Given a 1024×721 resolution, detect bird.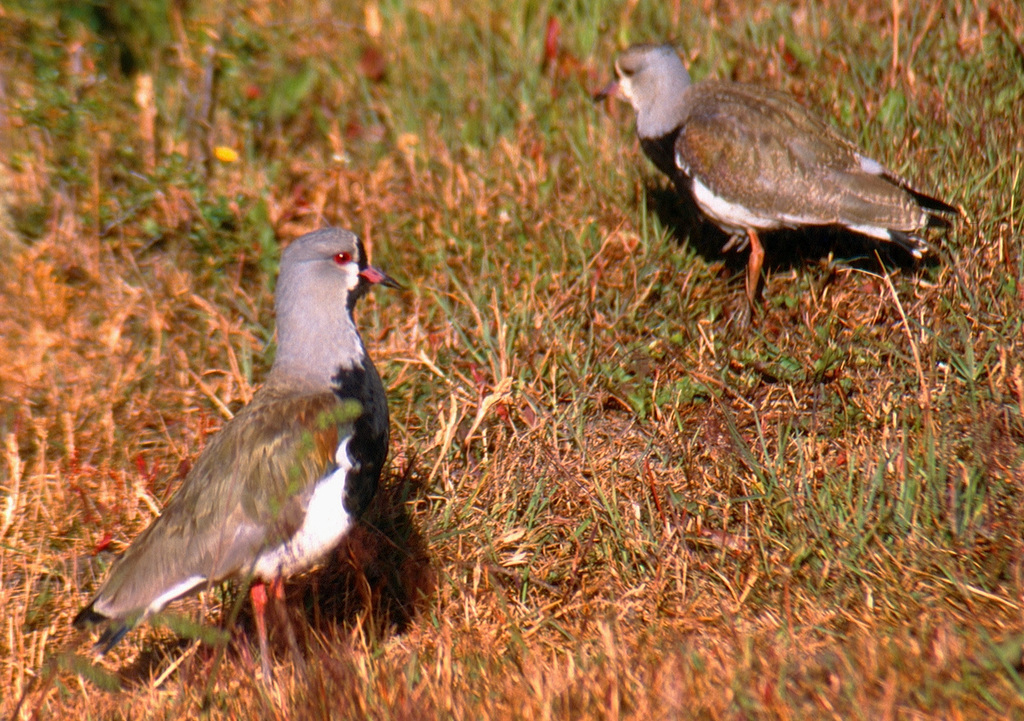
(left=584, top=39, right=964, bottom=336).
